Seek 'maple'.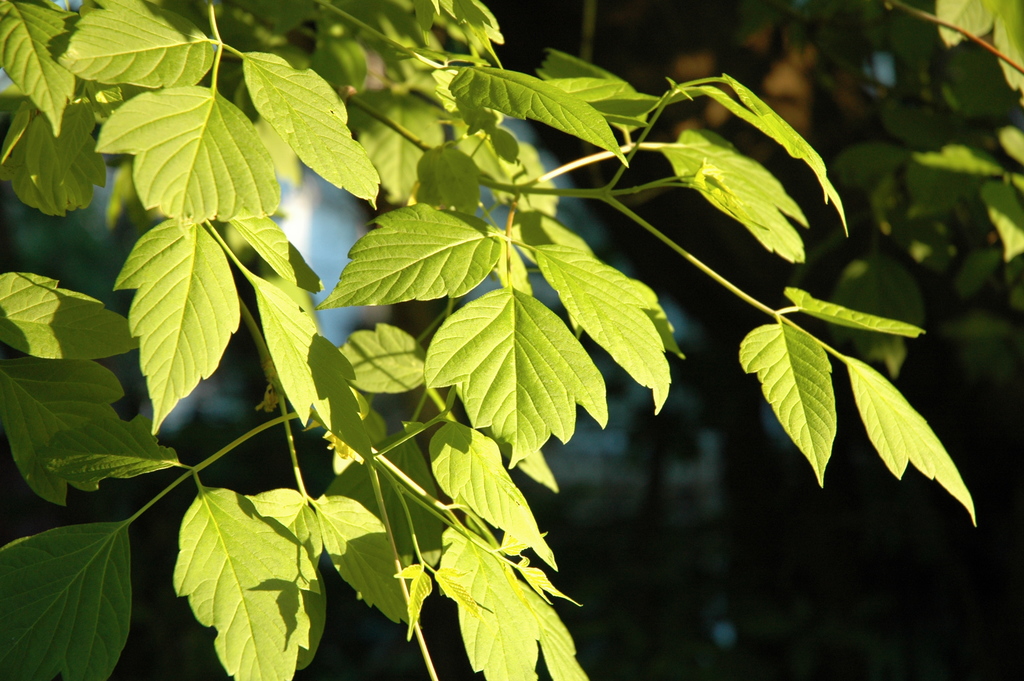
[left=785, top=0, right=1023, bottom=379].
